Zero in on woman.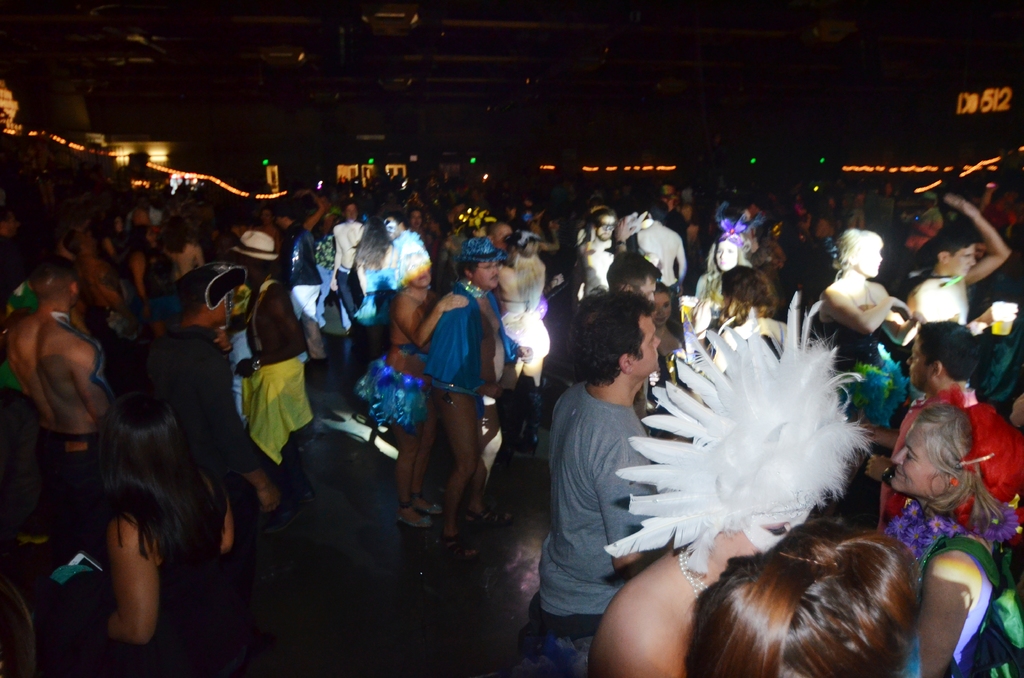
Zeroed in: select_region(317, 195, 351, 331).
